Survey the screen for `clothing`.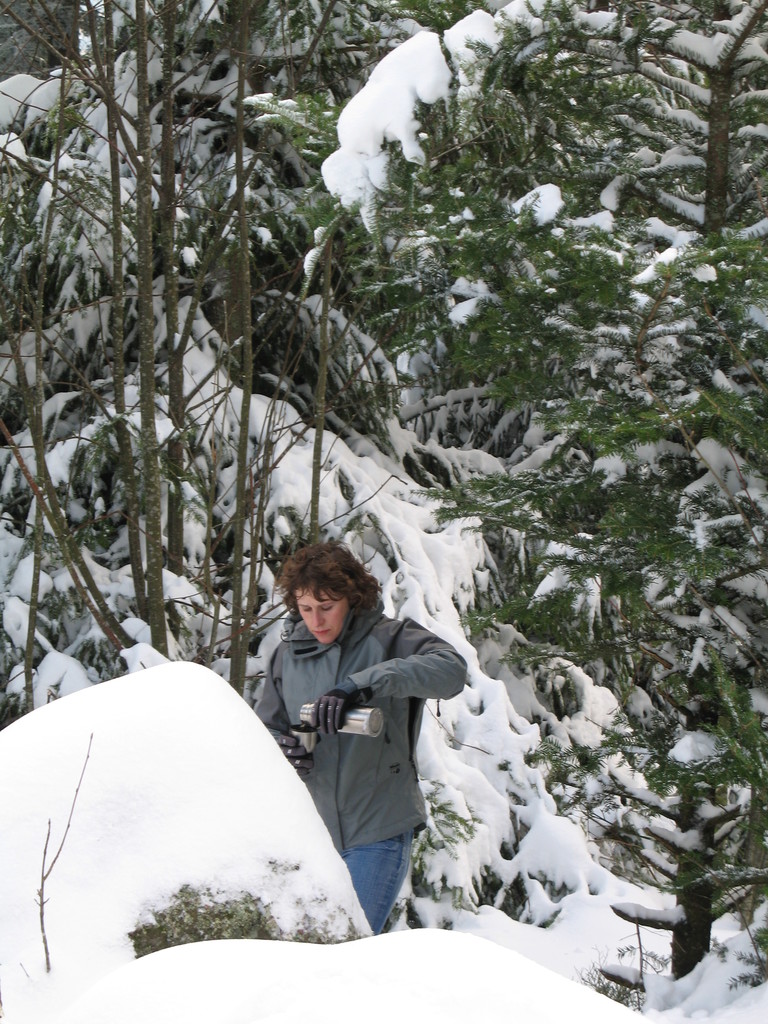
Survey found: {"x1": 244, "y1": 587, "x2": 477, "y2": 855}.
